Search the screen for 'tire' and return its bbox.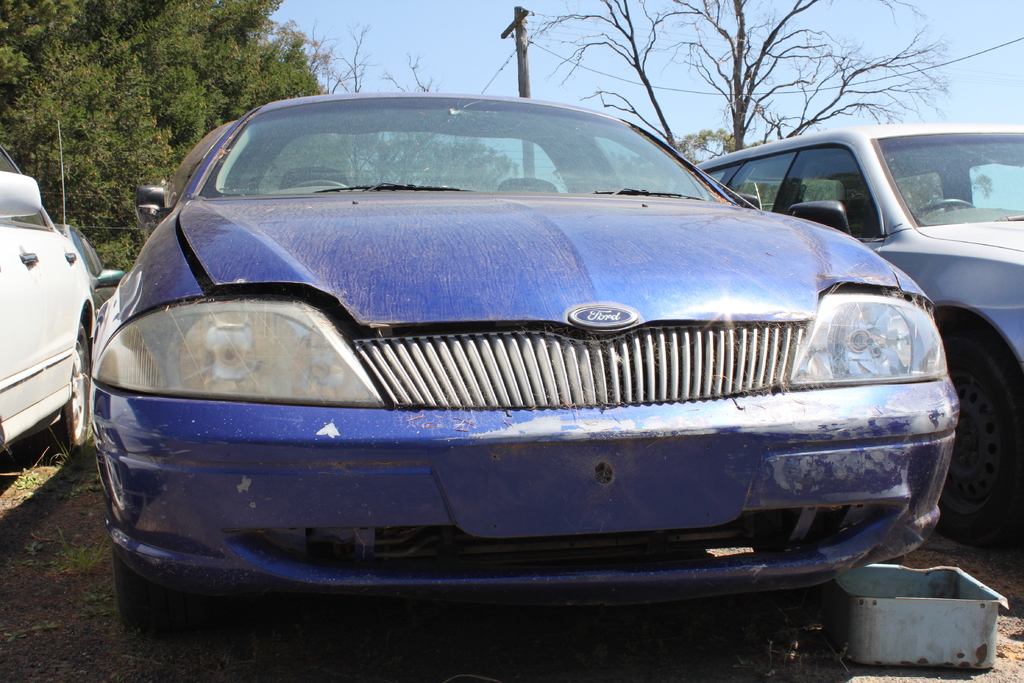
Found: region(930, 294, 1020, 571).
